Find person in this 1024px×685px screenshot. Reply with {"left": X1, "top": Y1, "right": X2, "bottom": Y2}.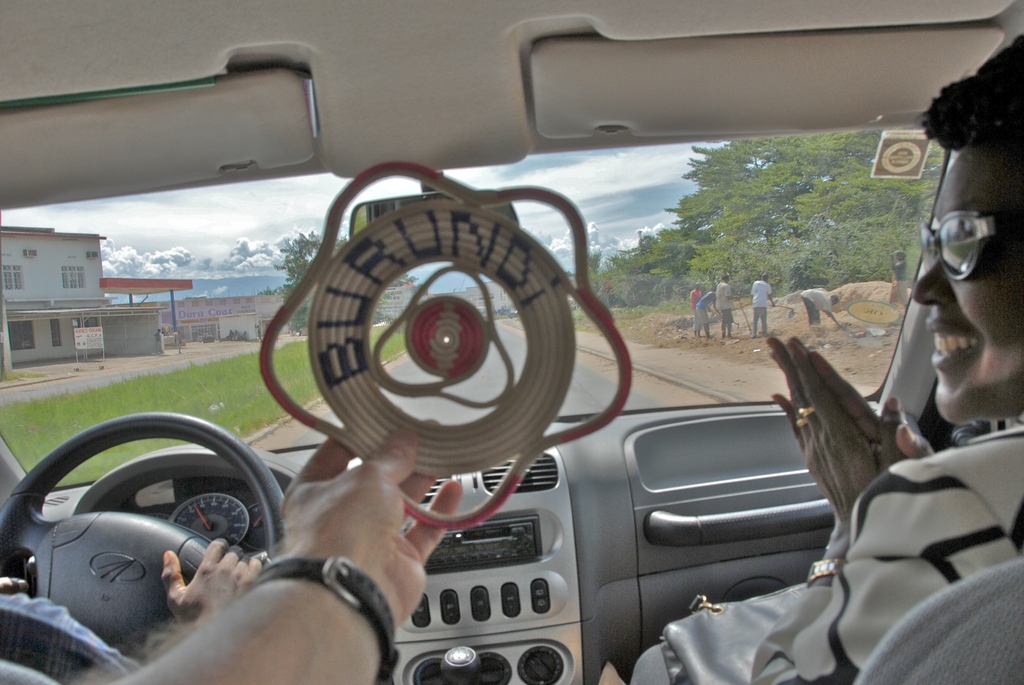
{"left": 750, "top": 272, "right": 776, "bottom": 338}.
